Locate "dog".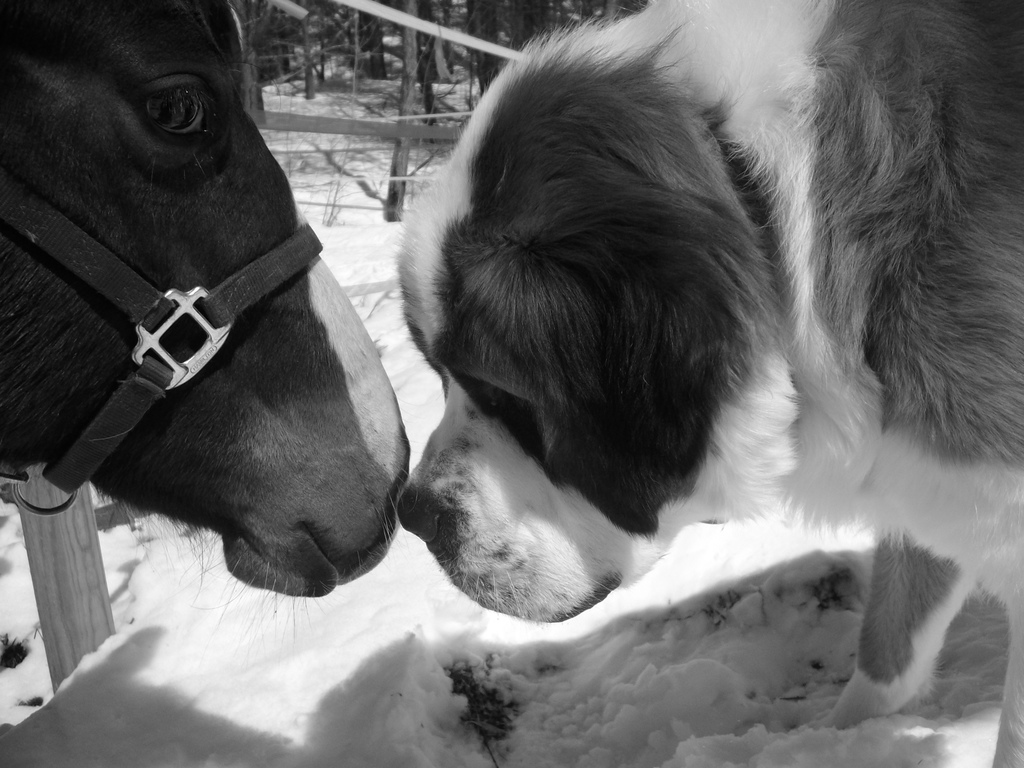
Bounding box: crop(394, 0, 1023, 767).
